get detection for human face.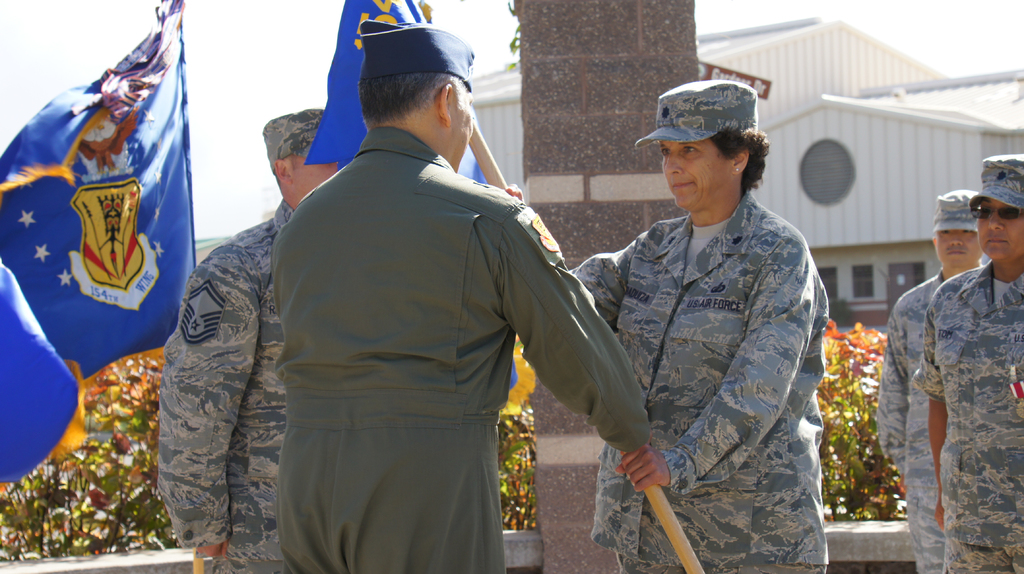
Detection: bbox=[976, 198, 1023, 266].
